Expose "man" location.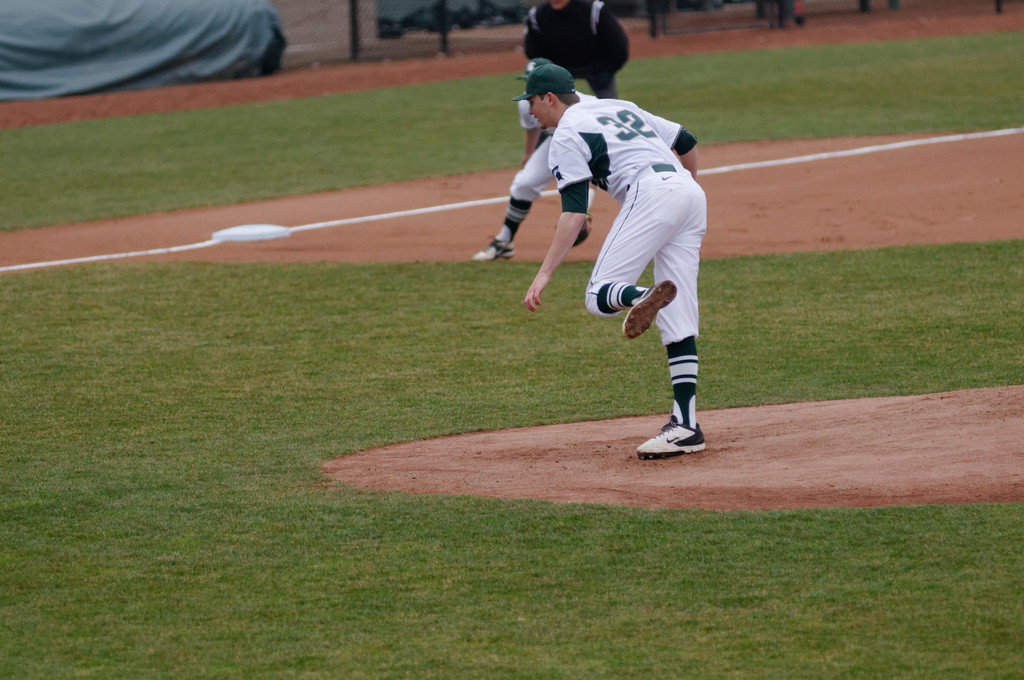
Exposed at 523 0 632 127.
